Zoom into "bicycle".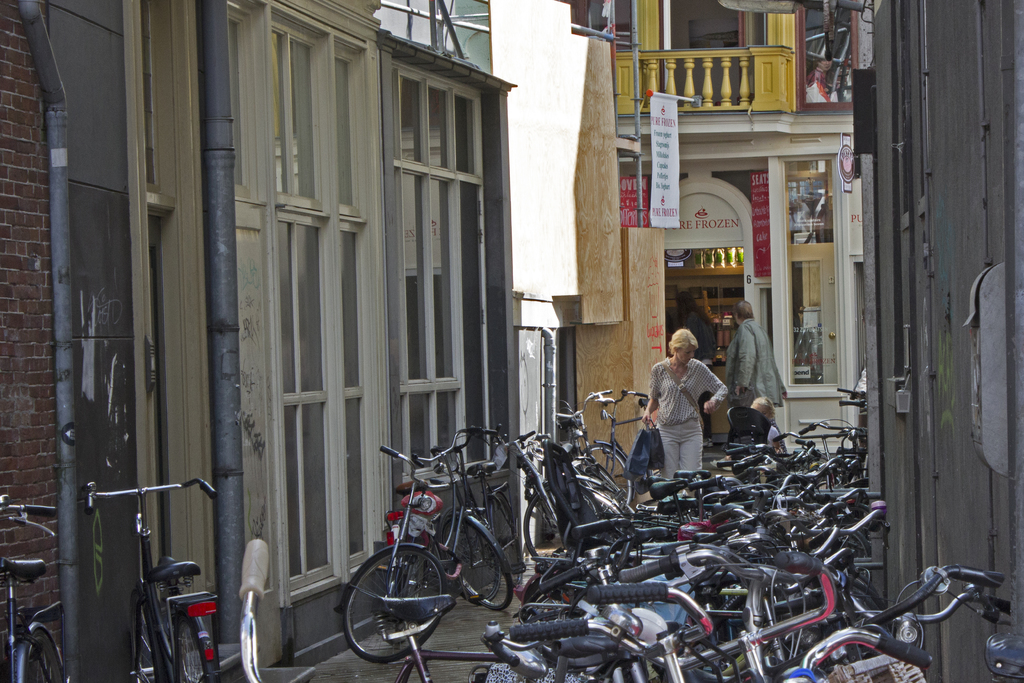
Zoom target: {"left": 576, "top": 569, "right": 1001, "bottom": 680}.
